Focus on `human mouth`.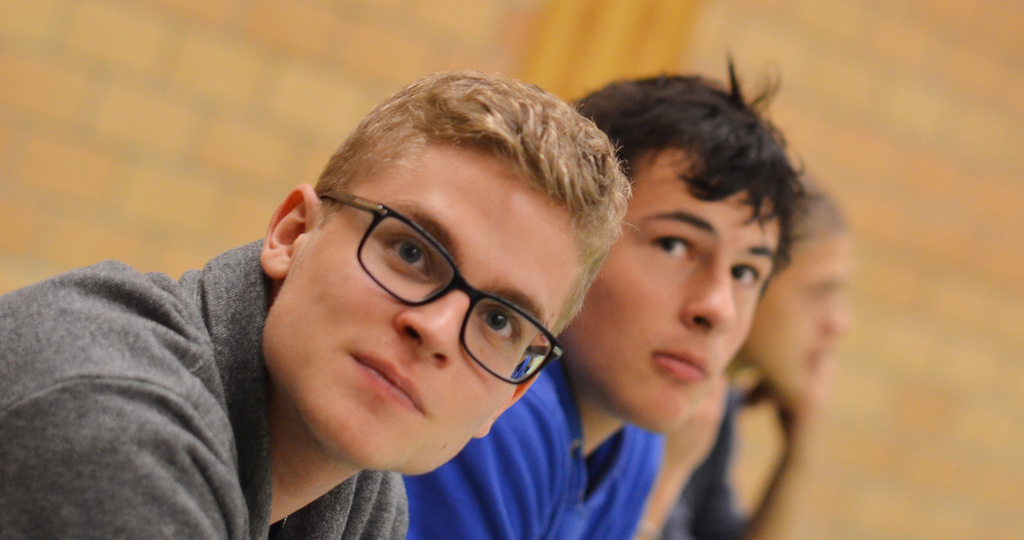
Focused at x1=333 y1=343 x2=430 y2=419.
